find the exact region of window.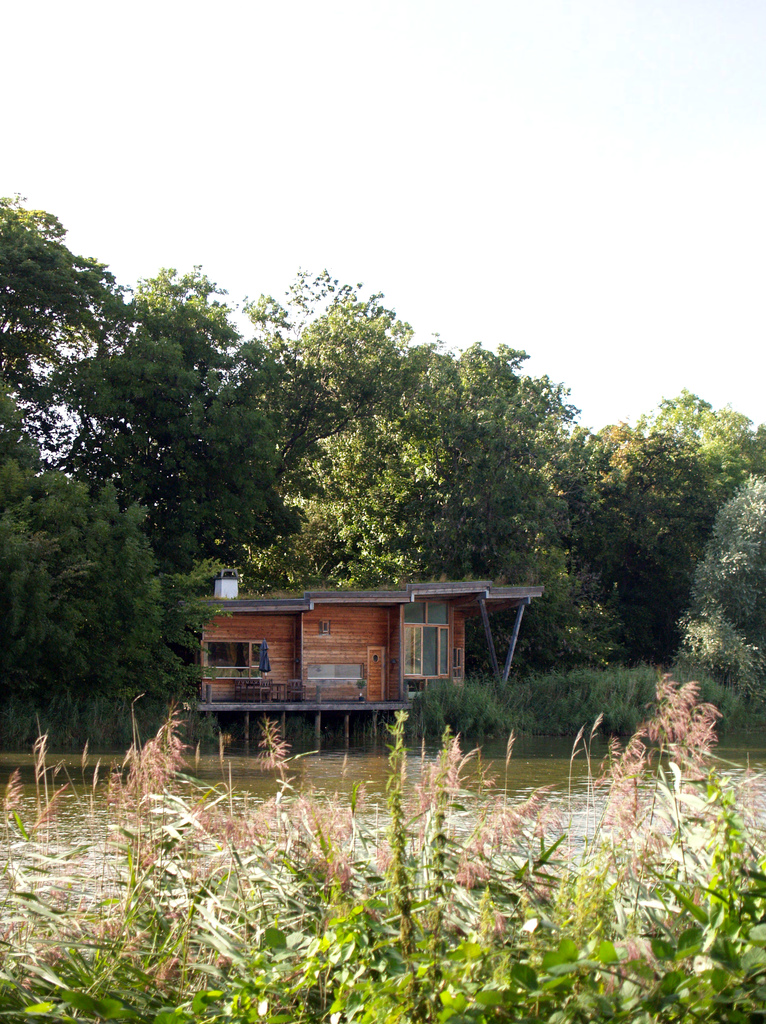
Exact region: (left=305, top=661, right=368, bottom=689).
